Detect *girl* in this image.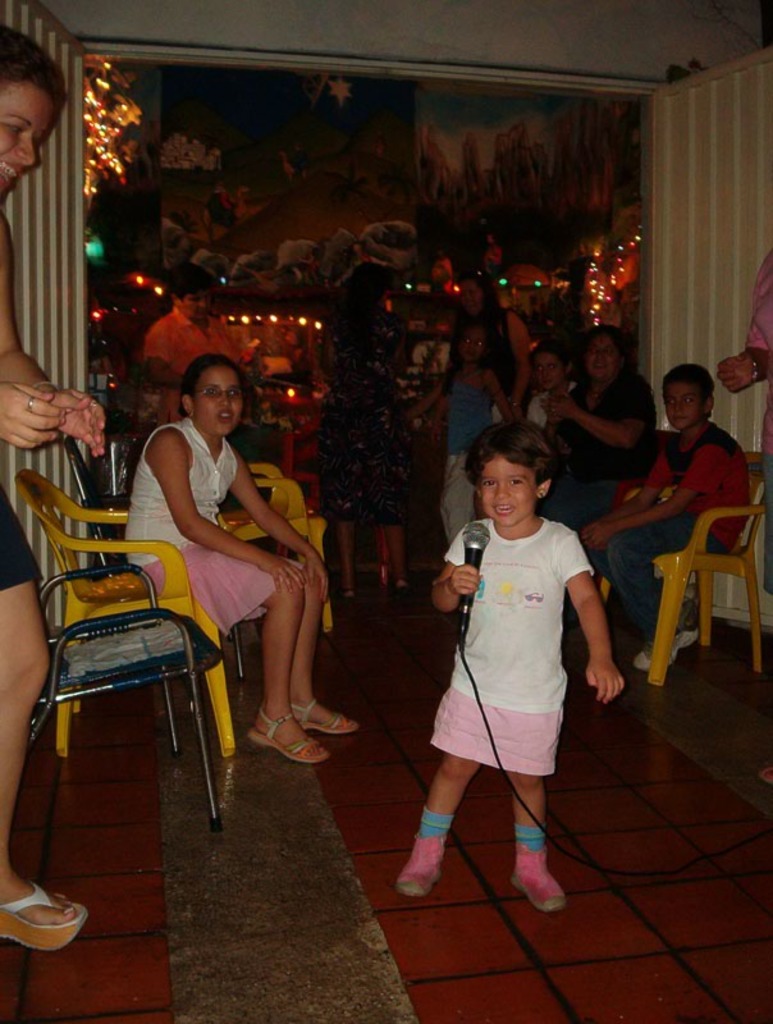
Detection: box(406, 320, 513, 526).
